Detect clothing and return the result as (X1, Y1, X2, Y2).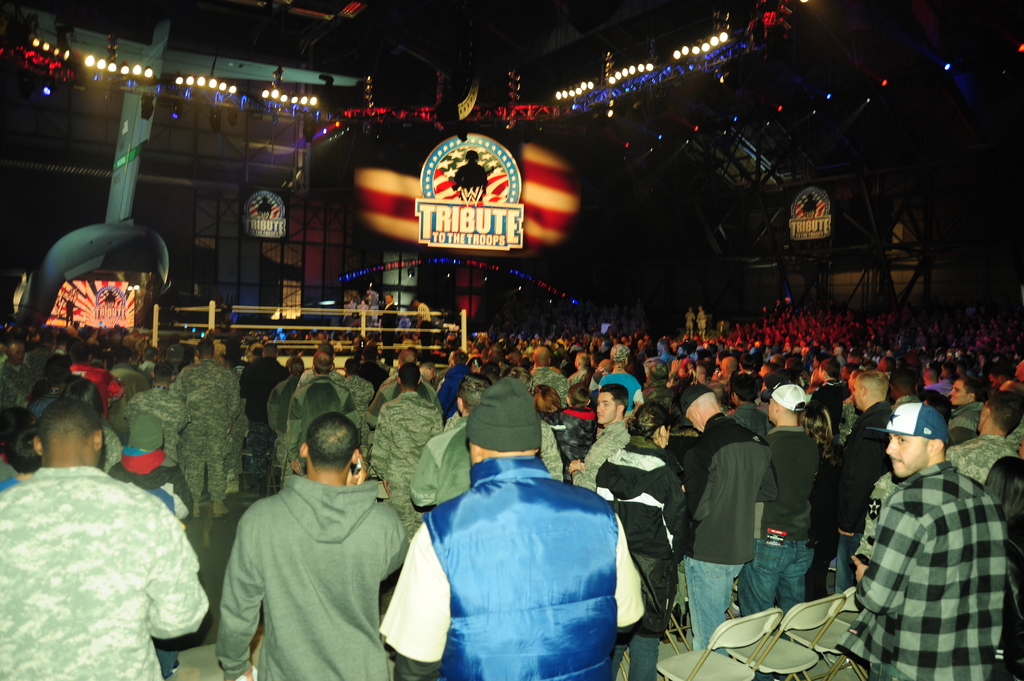
(582, 422, 641, 487).
